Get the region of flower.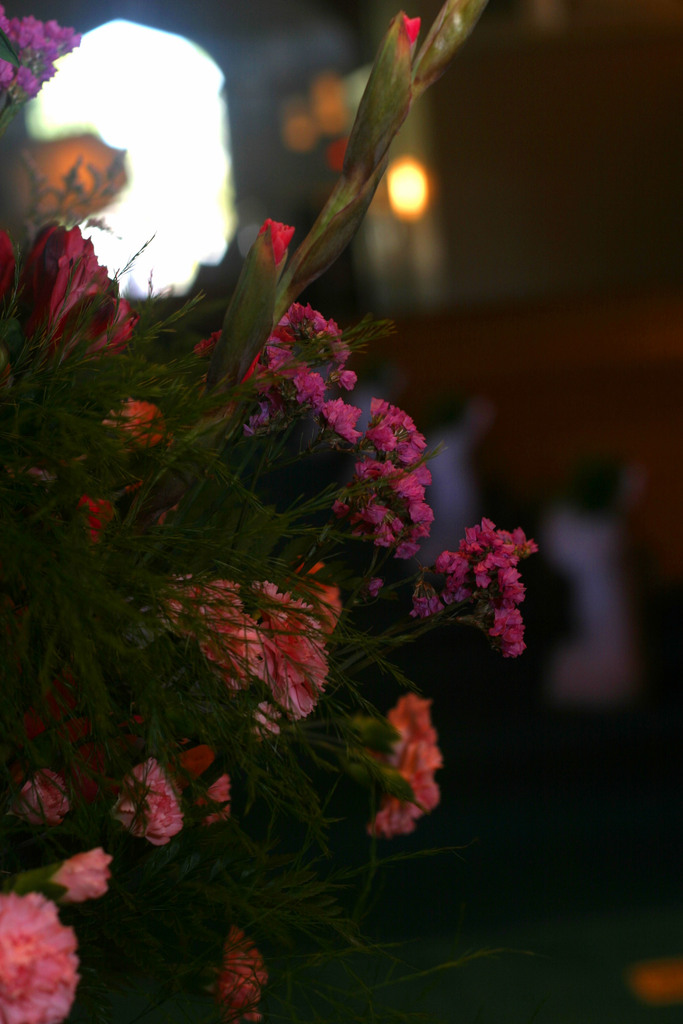
rect(8, 218, 143, 373).
